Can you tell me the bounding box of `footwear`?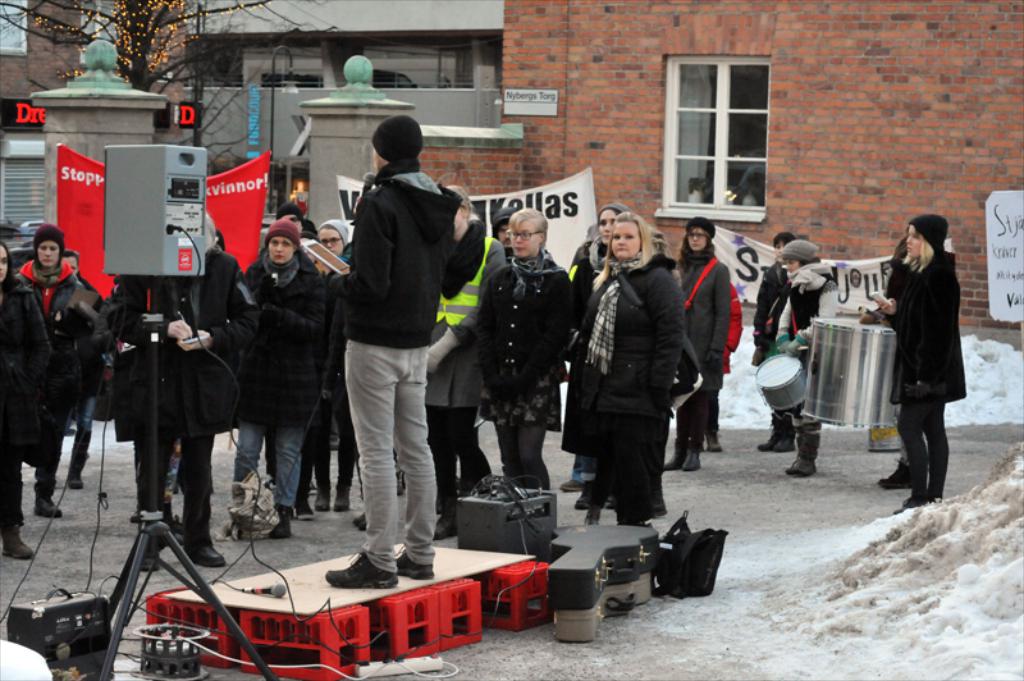
877:460:905:489.
